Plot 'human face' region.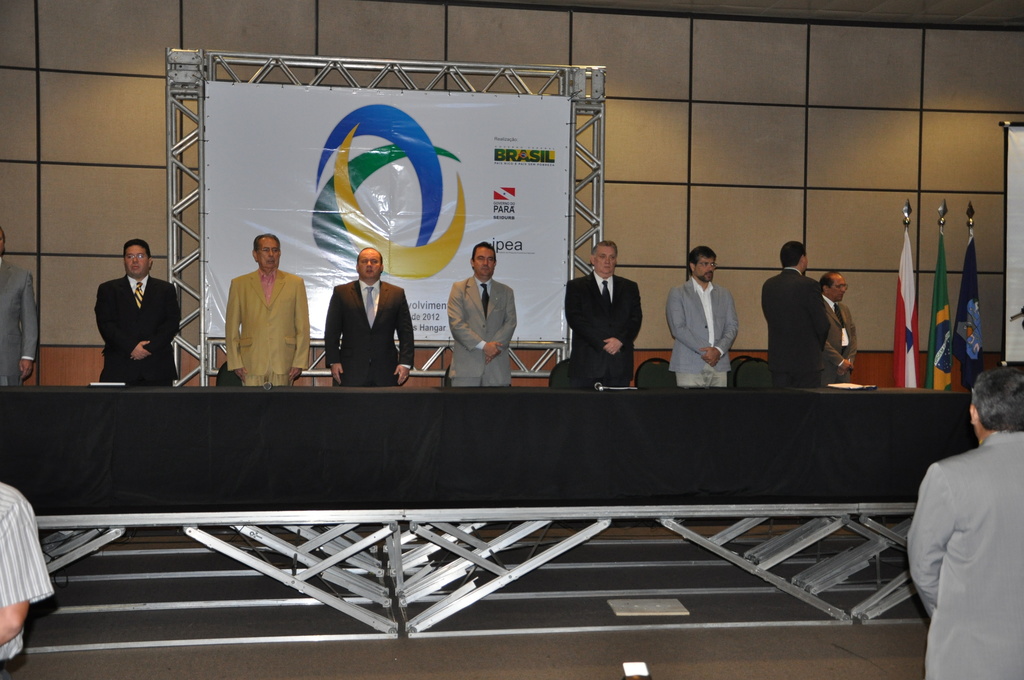
Plotted at 475:246:493:273.
